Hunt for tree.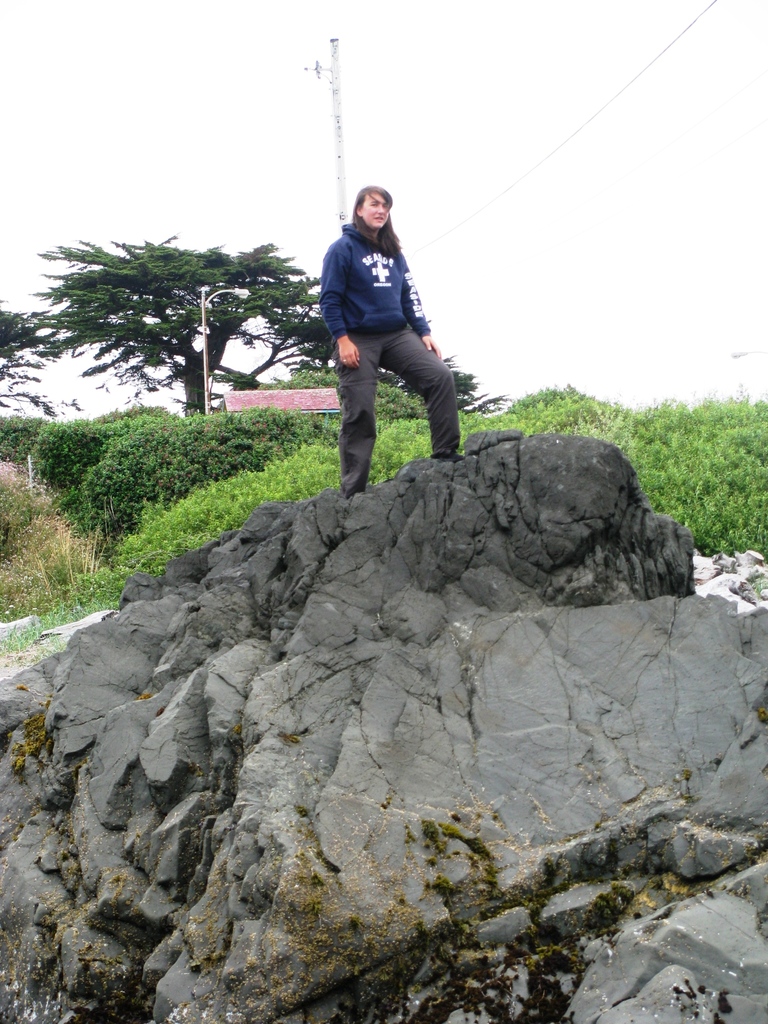
Hunted down at left=0, top=294, right=79, bottom=426.
